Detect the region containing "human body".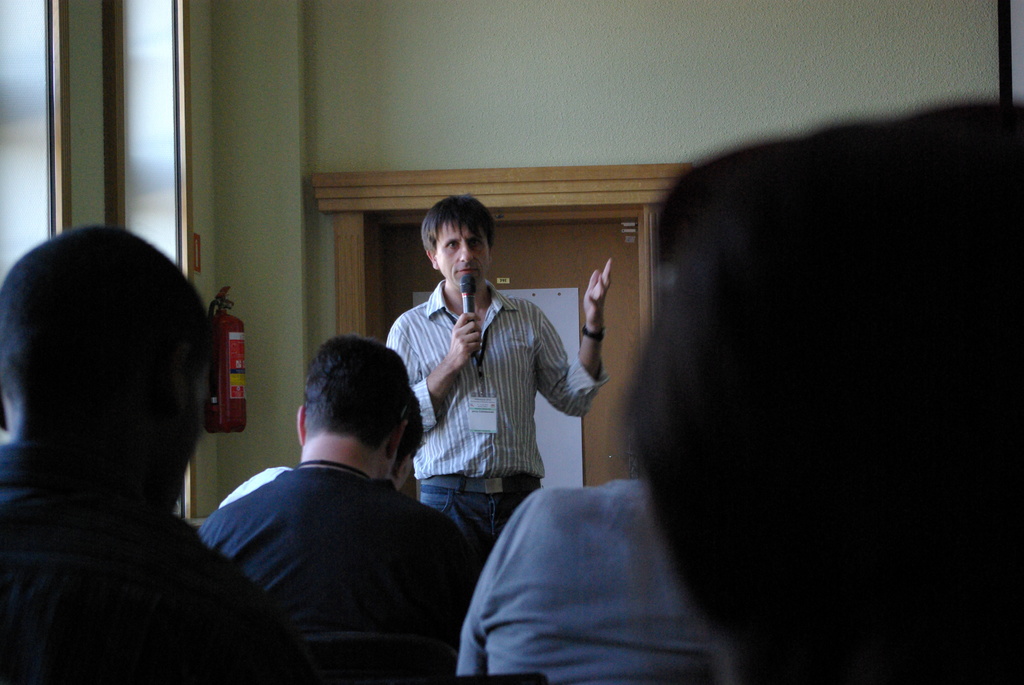
(0, 194, 257, 673).
